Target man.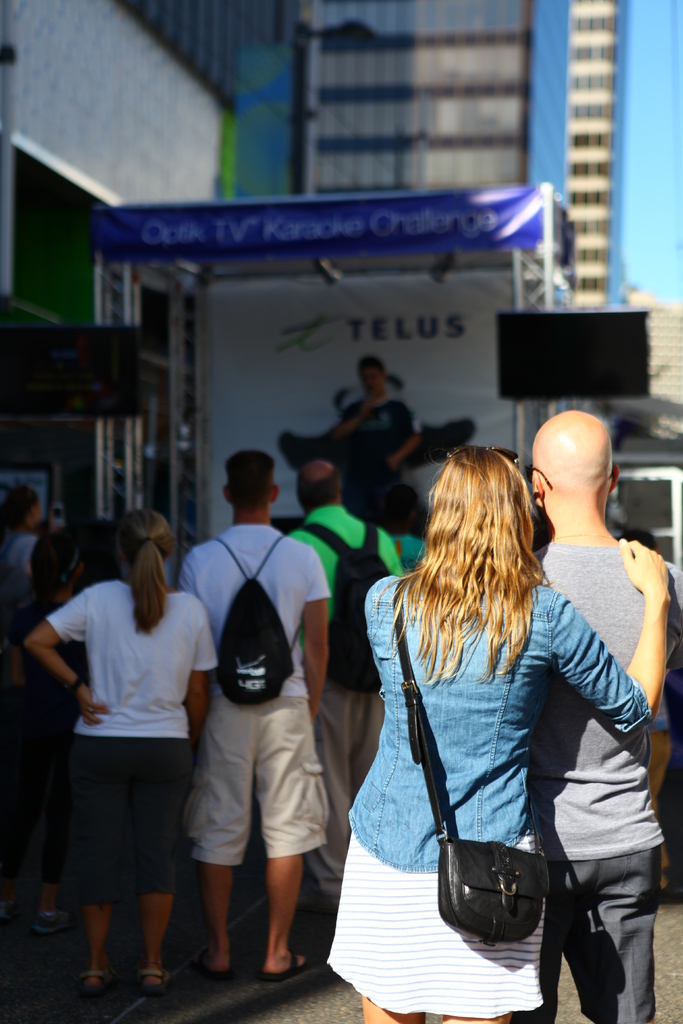
Target region: bbox=[526, 390, 682, 1023].
